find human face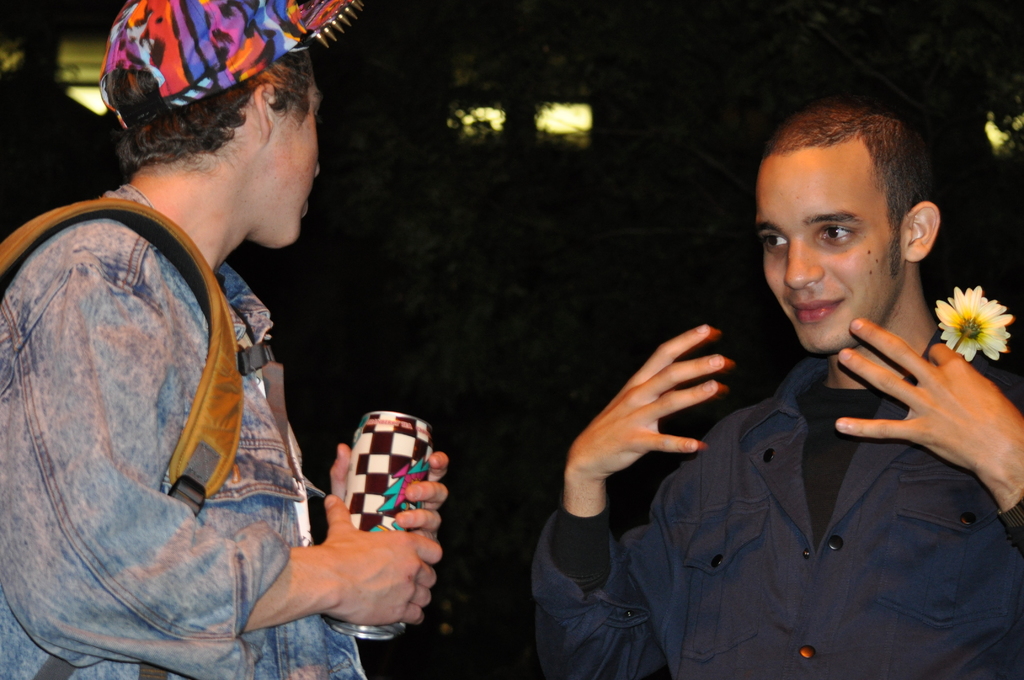
[x1=250, y1=70, x2=320, y2=250]
